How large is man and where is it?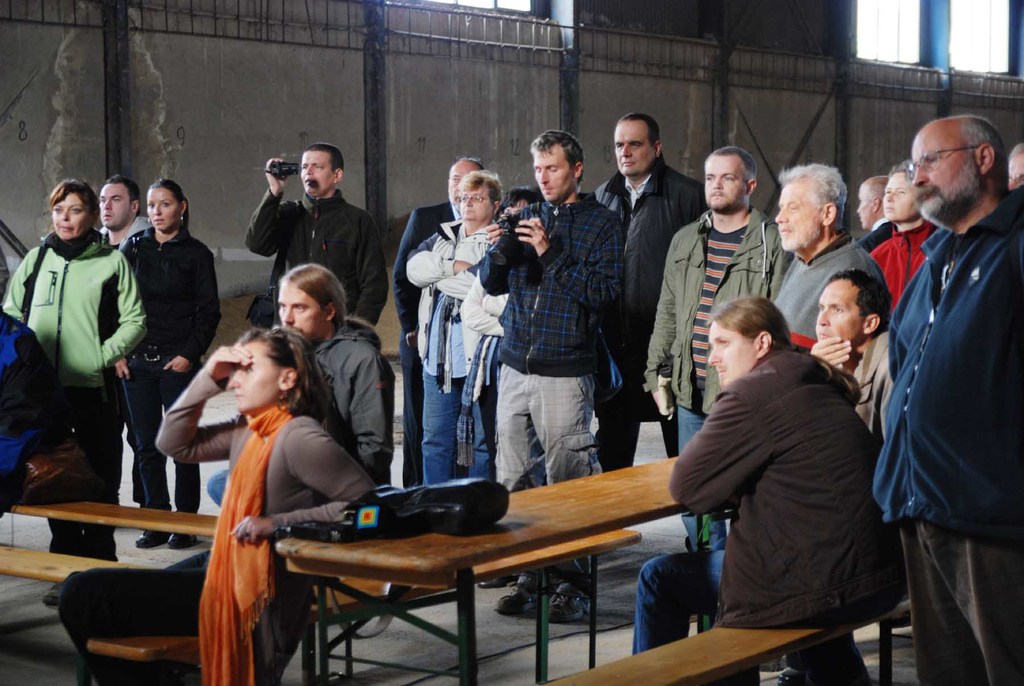
Bounding box: [left=847, top=177, right=889, bottom=235].
